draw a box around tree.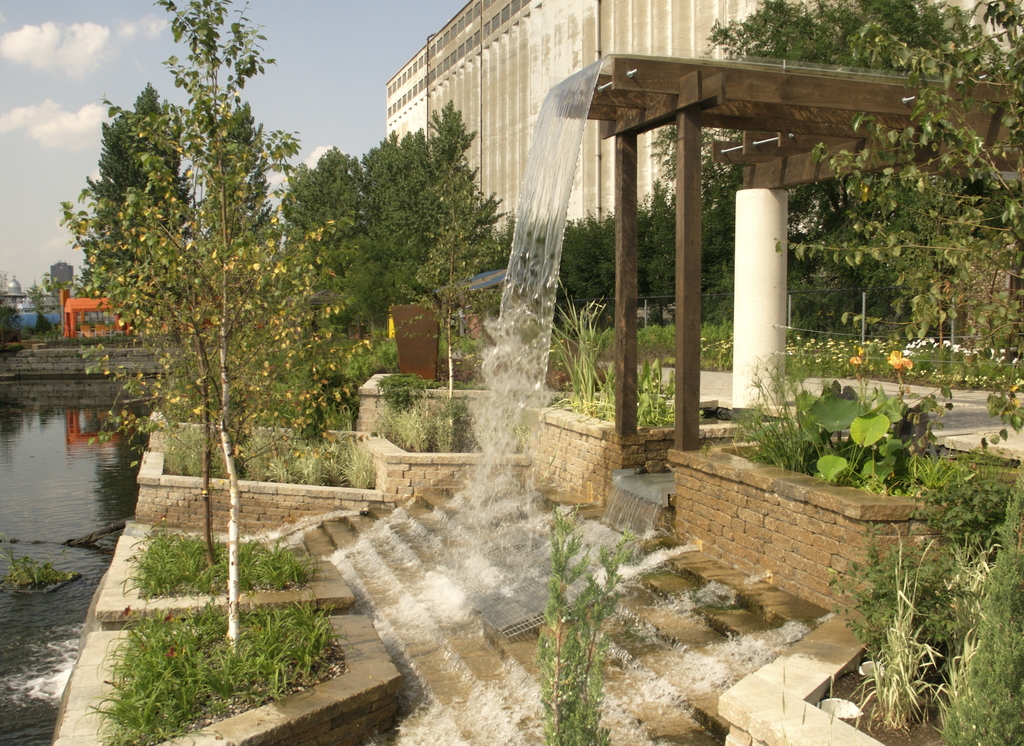
bbox=[650, 0, 977, 324].
